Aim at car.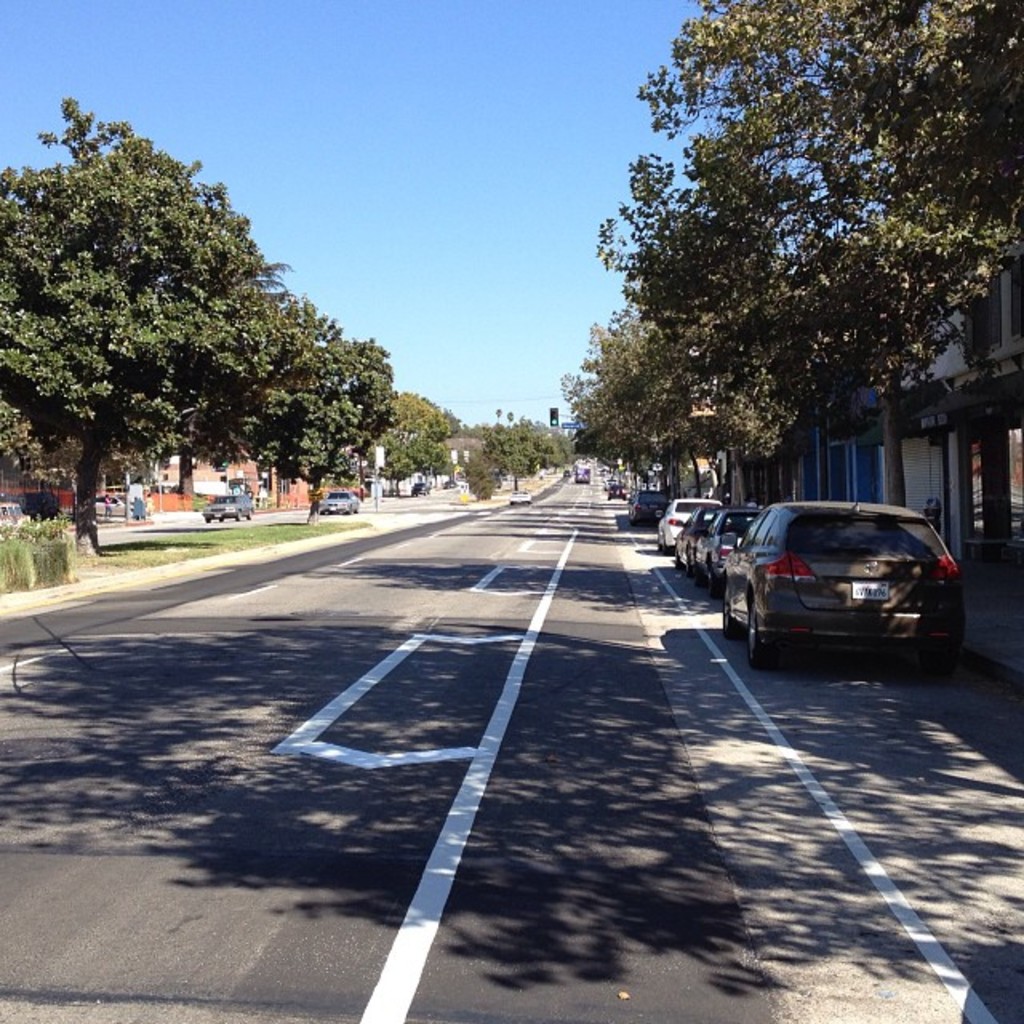
Aimed at bbox=(317, 486, 360, 517).
